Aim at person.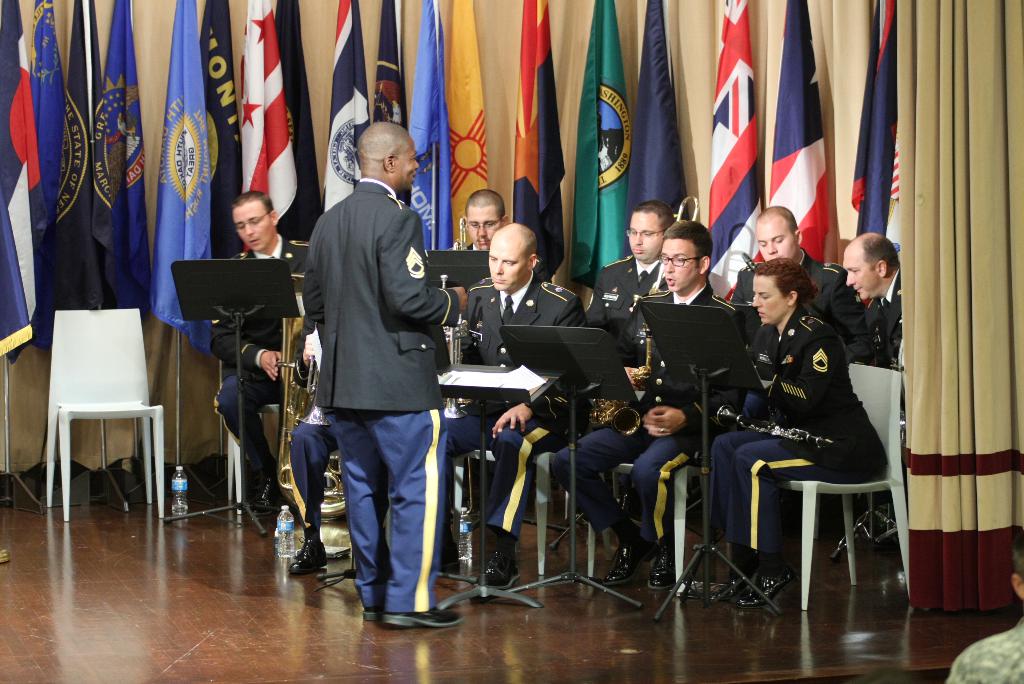
Aimed at (731,206,874,369).
